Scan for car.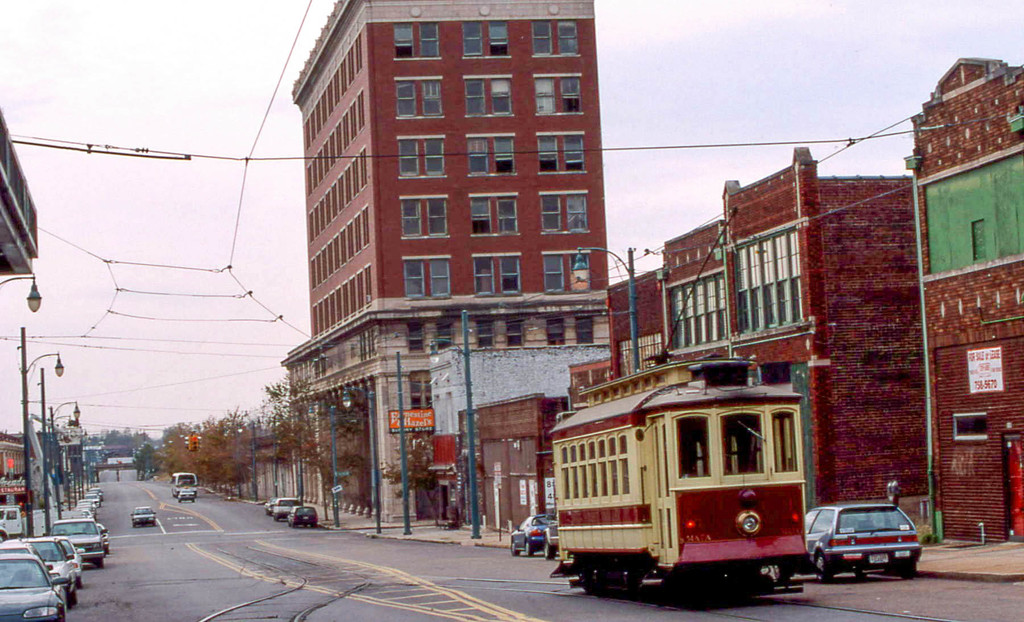
Scan result: crop(264, 498, 274, 516).
